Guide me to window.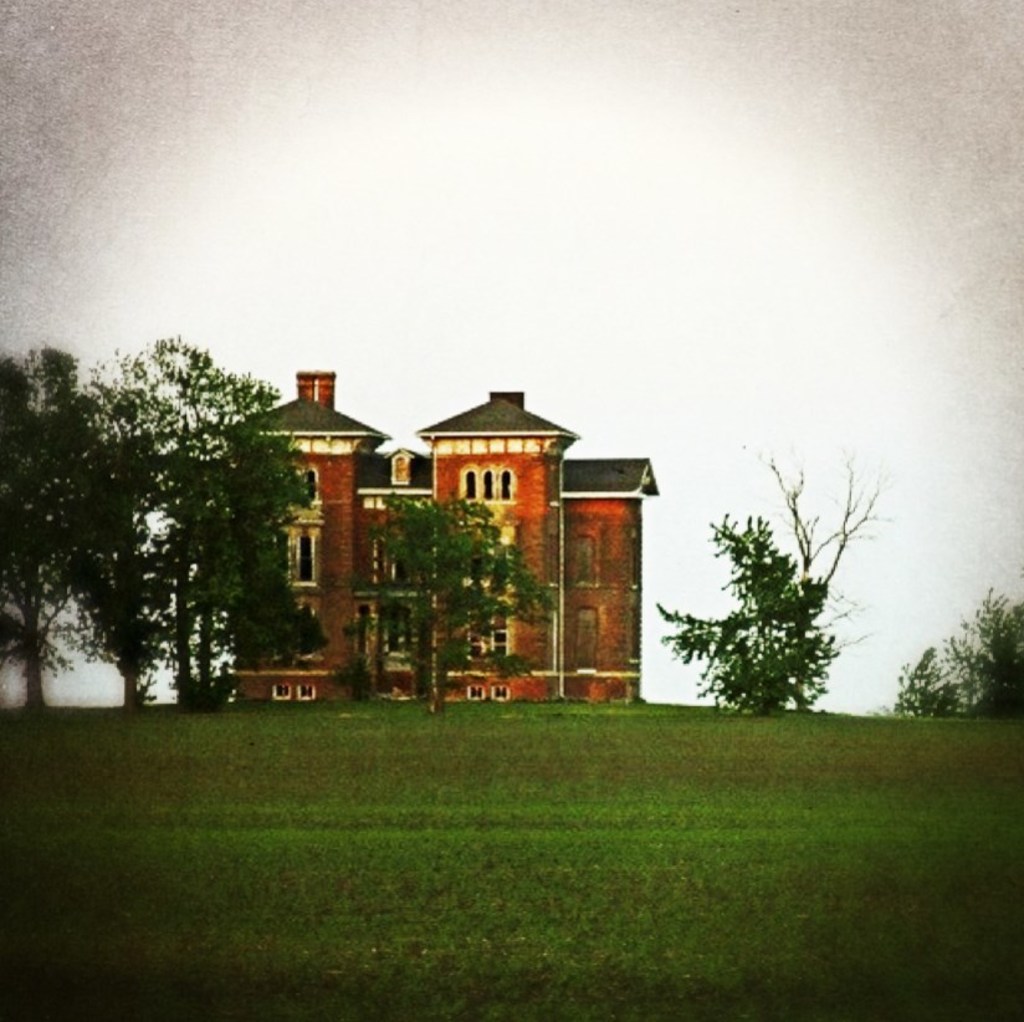
Guidance: [483,467,495,499].
